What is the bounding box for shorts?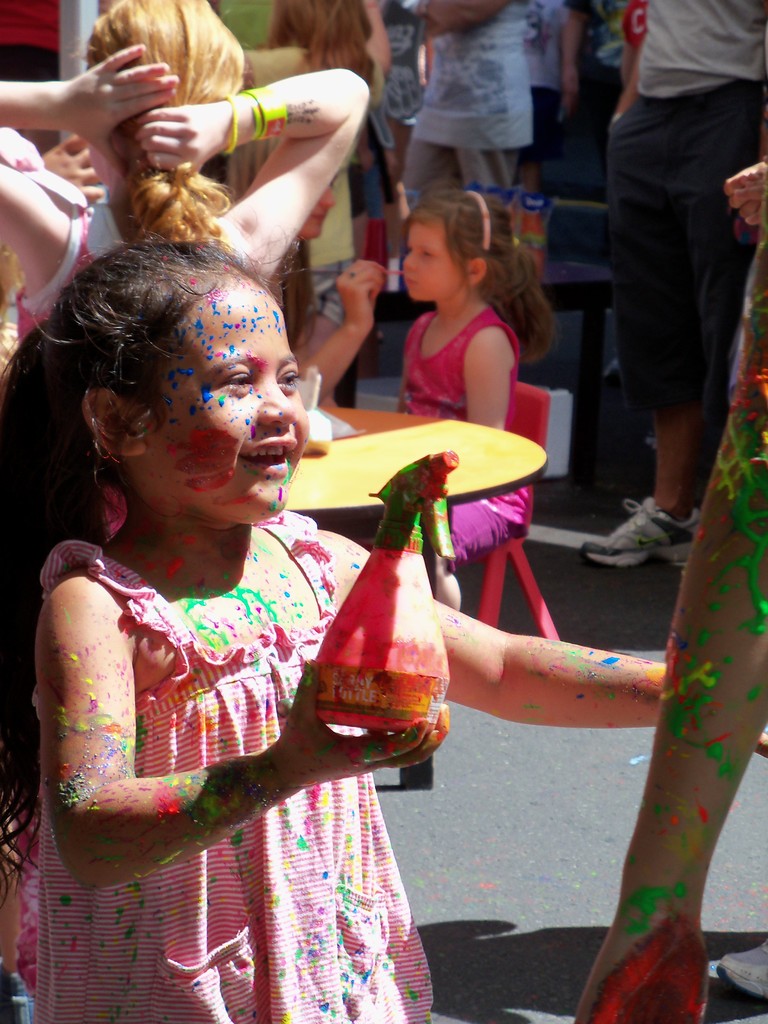
bbox=(362, 140, 396, 216).
